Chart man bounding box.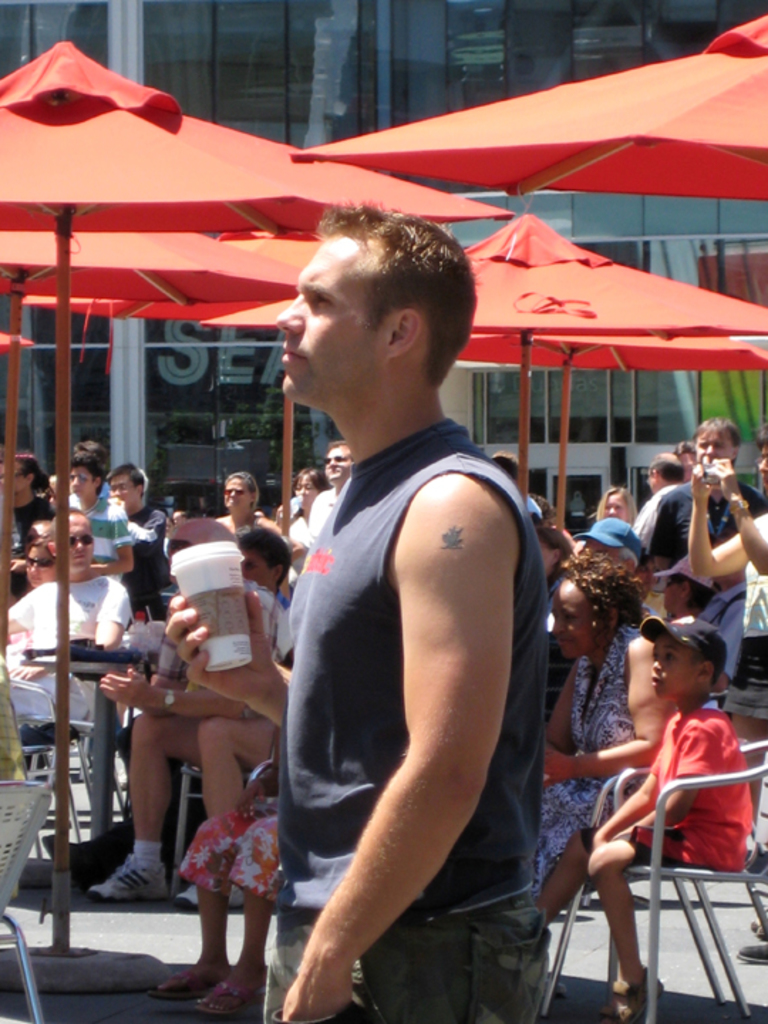
Charted: 7, 508, 128, 721.
